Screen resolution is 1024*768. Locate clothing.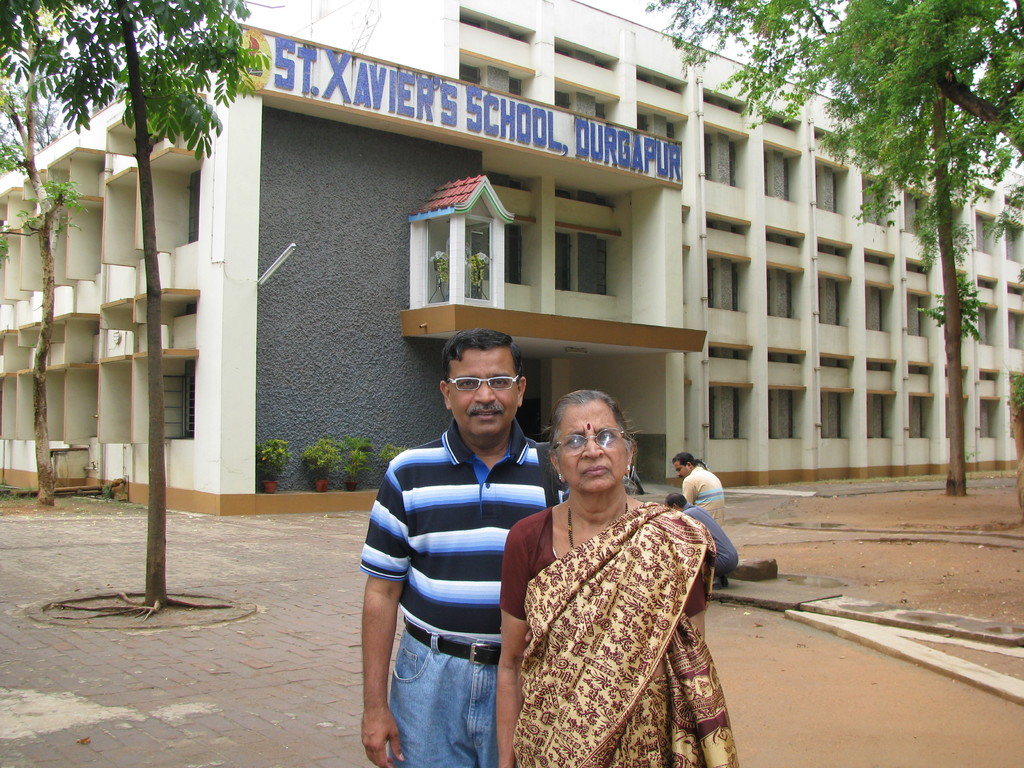
left=687, top=508, right=741, bottom=577.
